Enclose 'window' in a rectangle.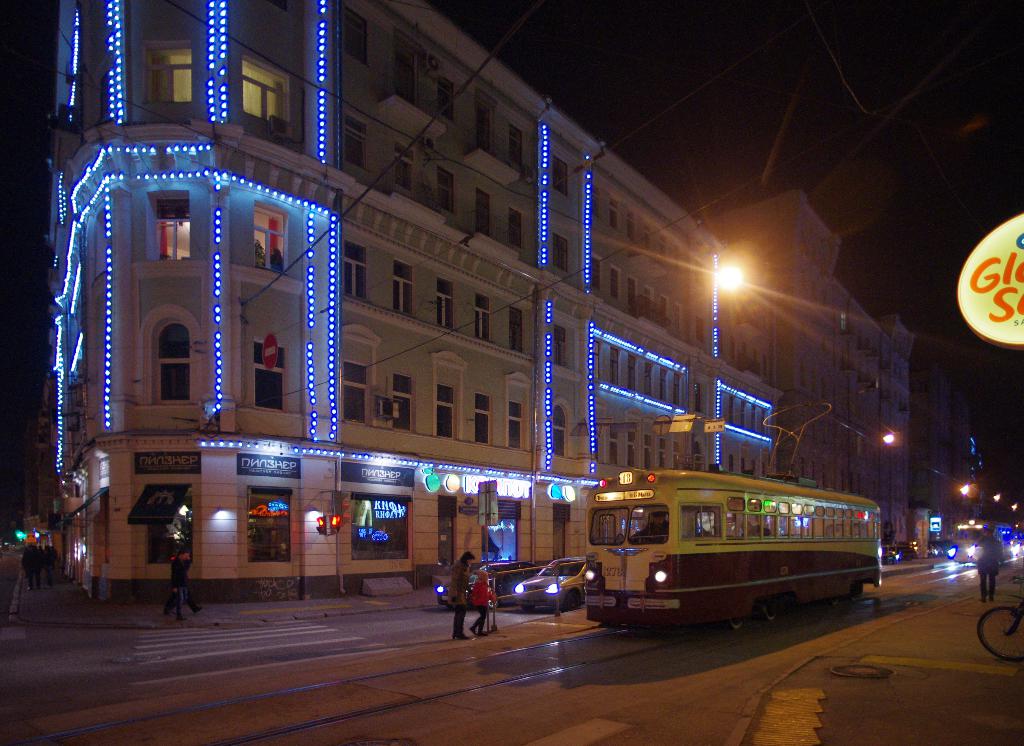
x1=736 y1=399 x2=746 y2=425.
